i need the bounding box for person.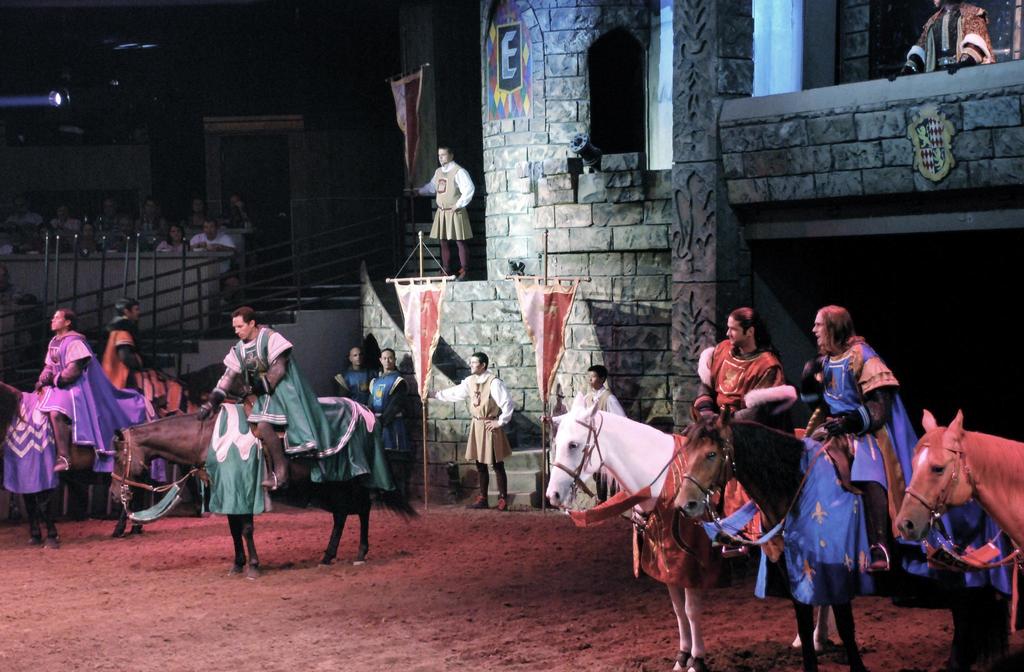
Here it is: rect(410, 144, 470, 286).
